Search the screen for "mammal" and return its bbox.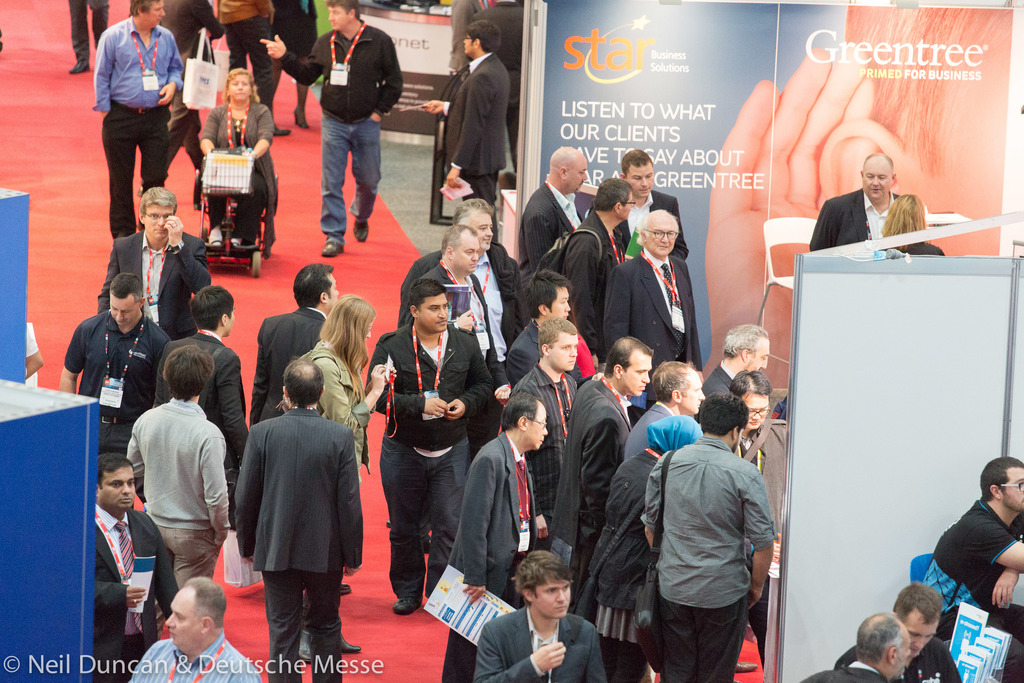
Found: Rect(927, 458, 1023, 682).
